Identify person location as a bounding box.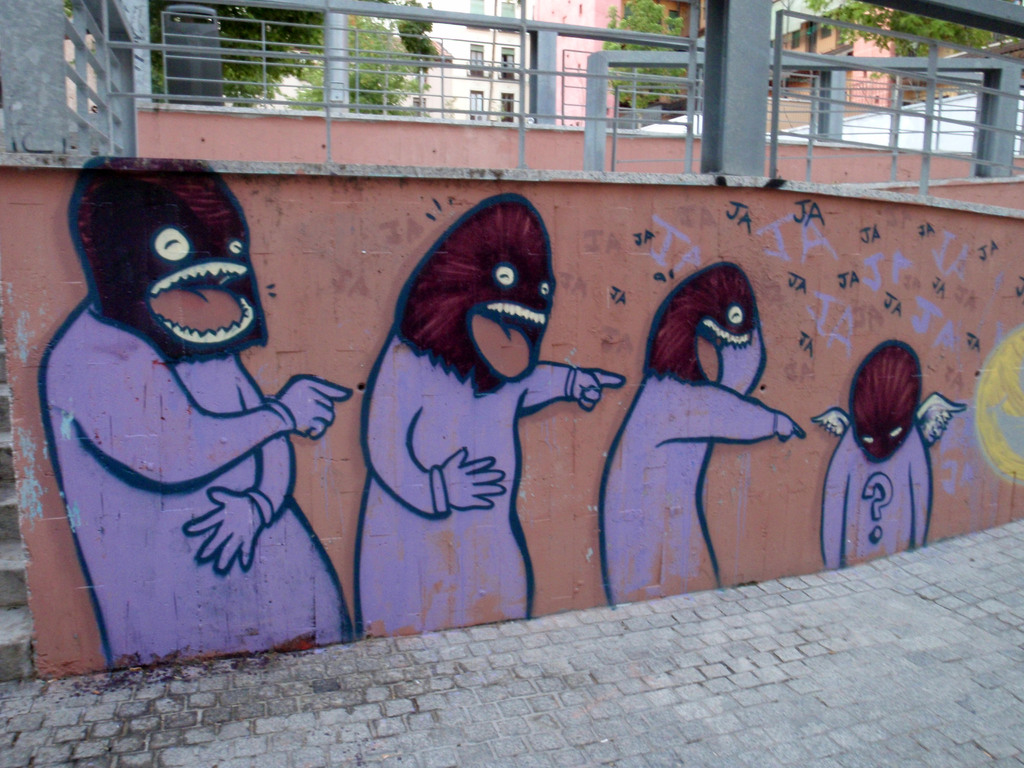
region(355, 193, 625, 644).
